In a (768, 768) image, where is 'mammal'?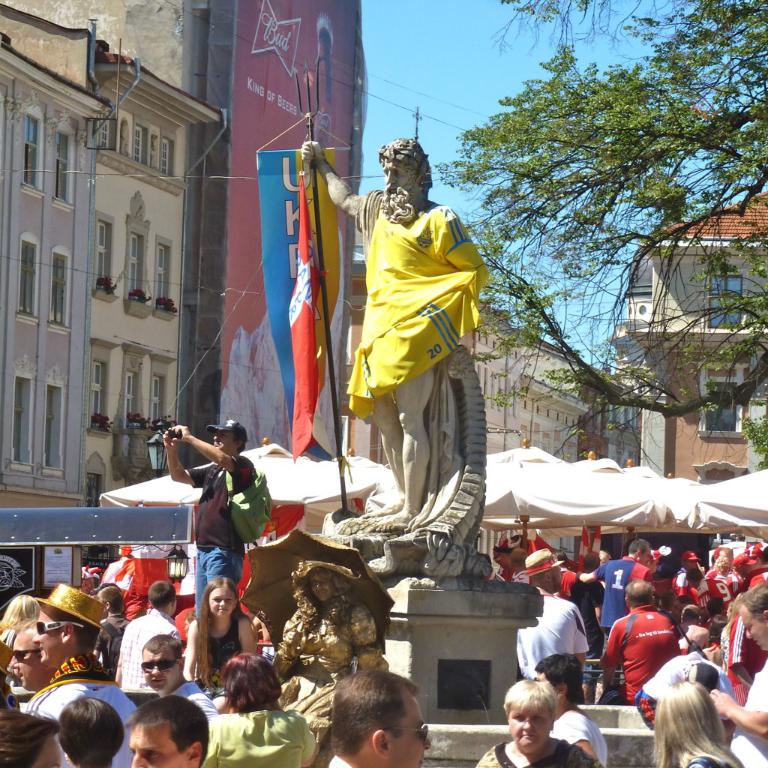
Rect(299, 133, 488, 539).
